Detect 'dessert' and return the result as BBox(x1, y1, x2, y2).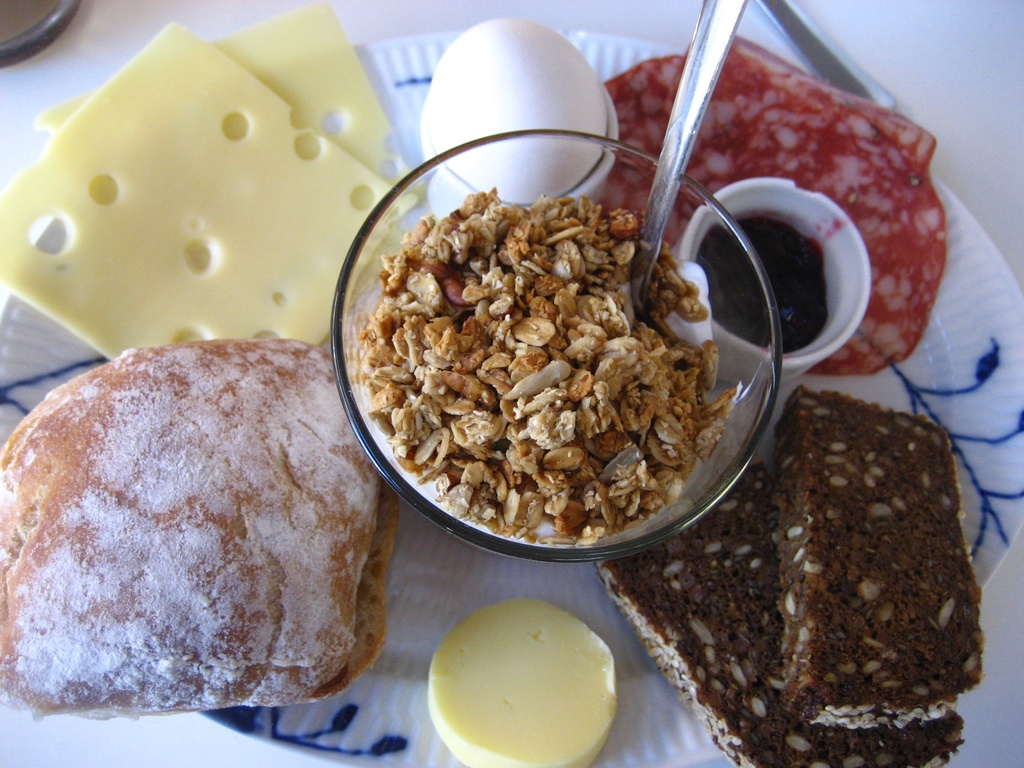
BBox(1, 337, 382, 729).
